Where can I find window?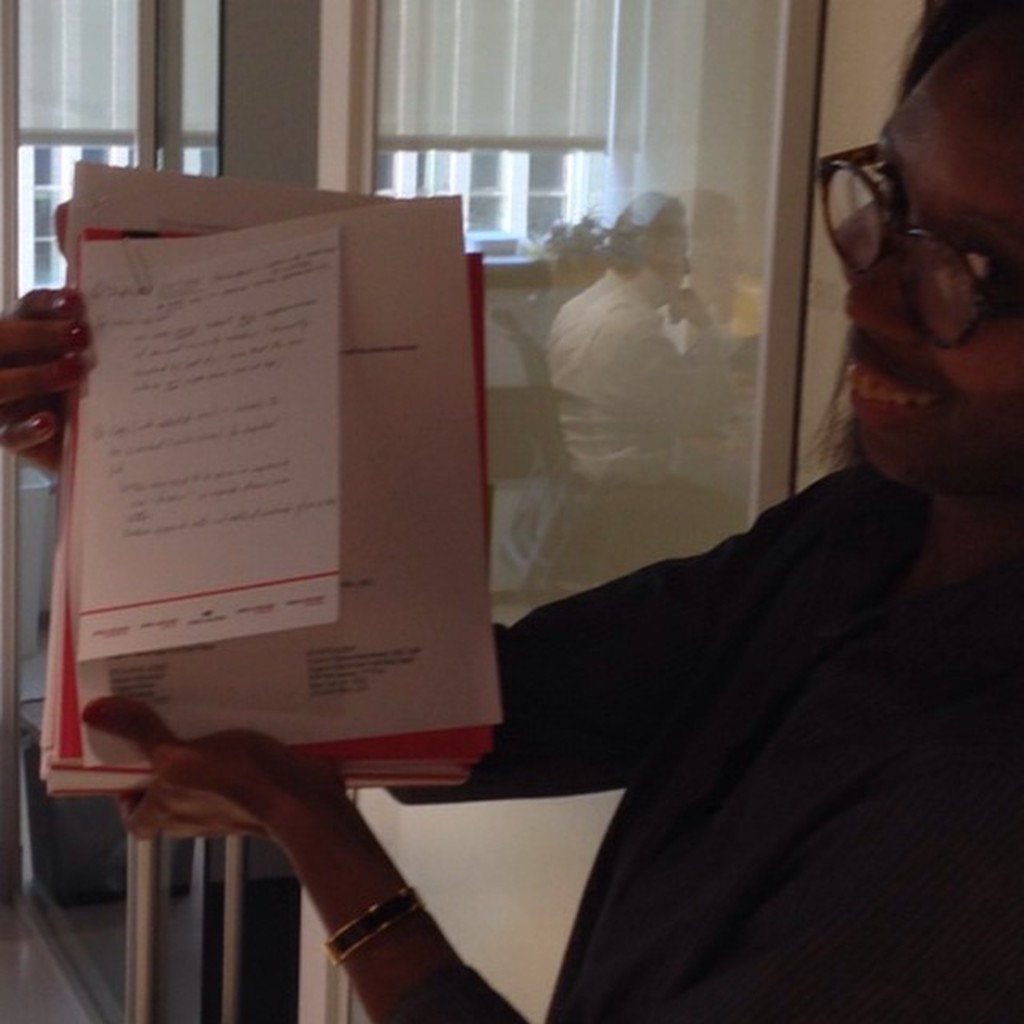
You can find it at select_region(355, 0, 702, 278).
